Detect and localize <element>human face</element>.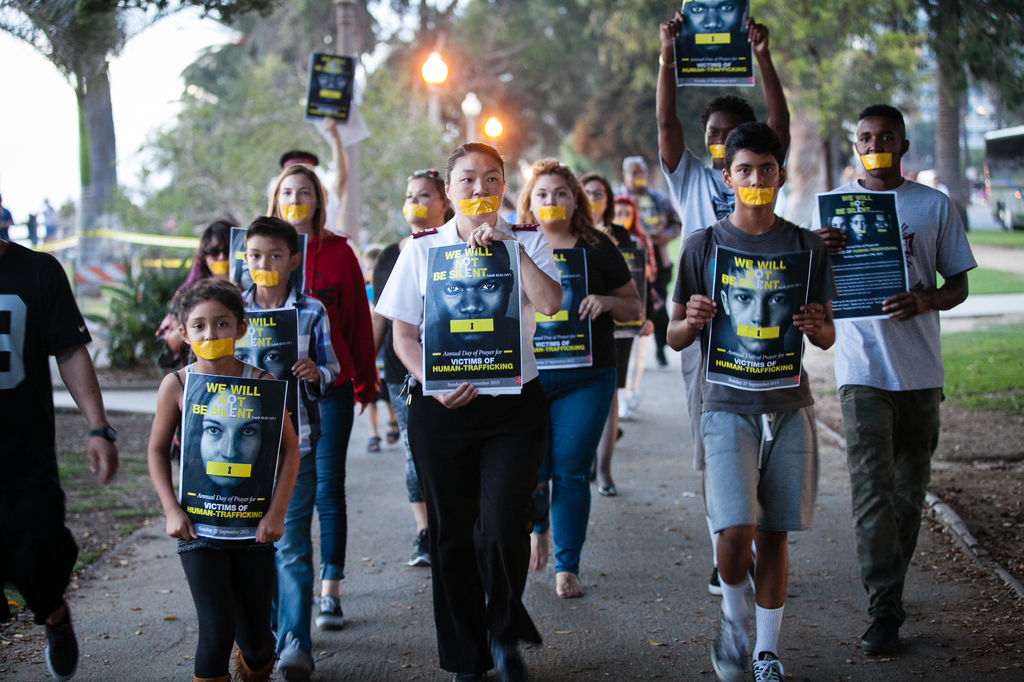
Localized at region(685, 0, 743, 34).
